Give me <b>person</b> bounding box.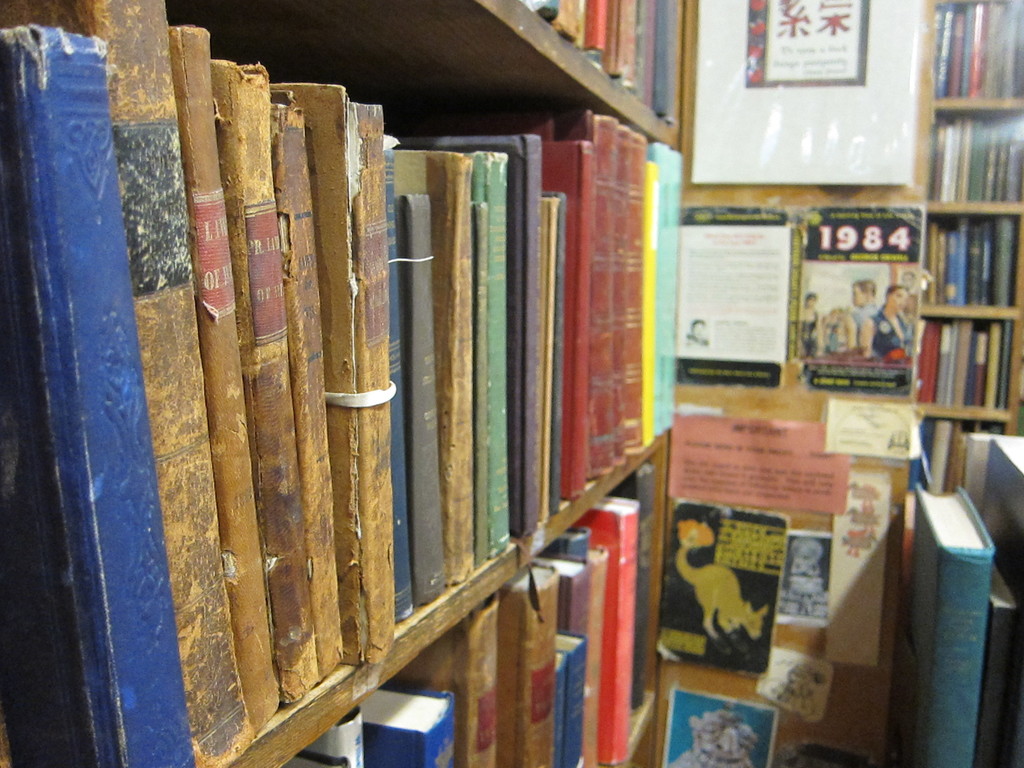
[684, 319, 712, 347].
